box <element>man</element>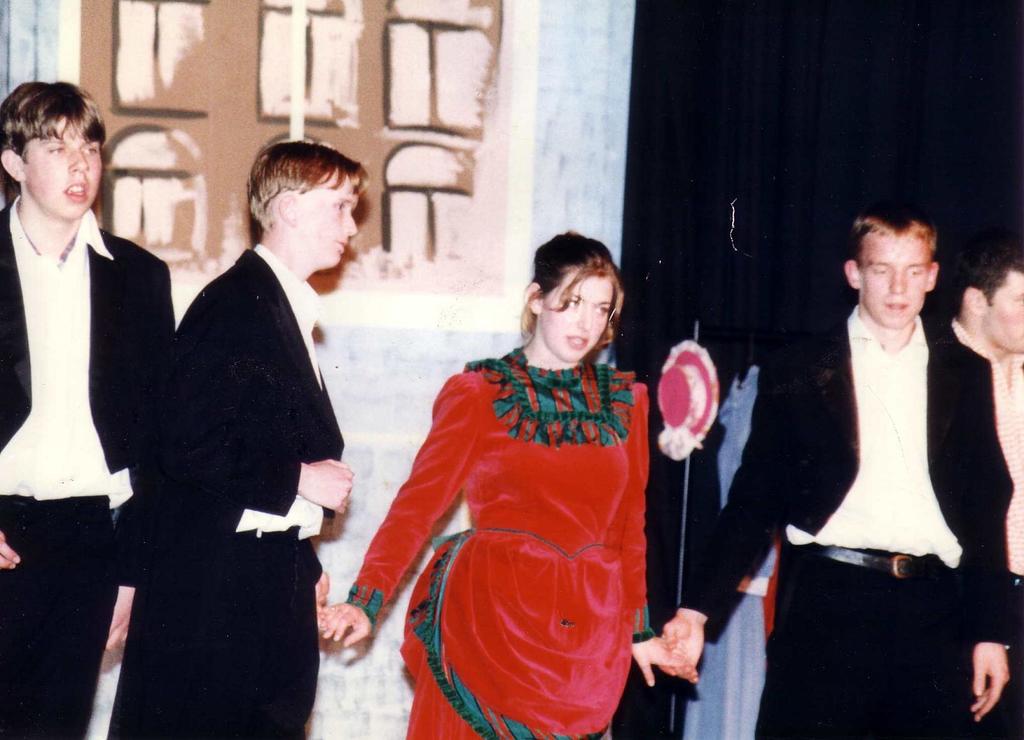
110 138 370 739
